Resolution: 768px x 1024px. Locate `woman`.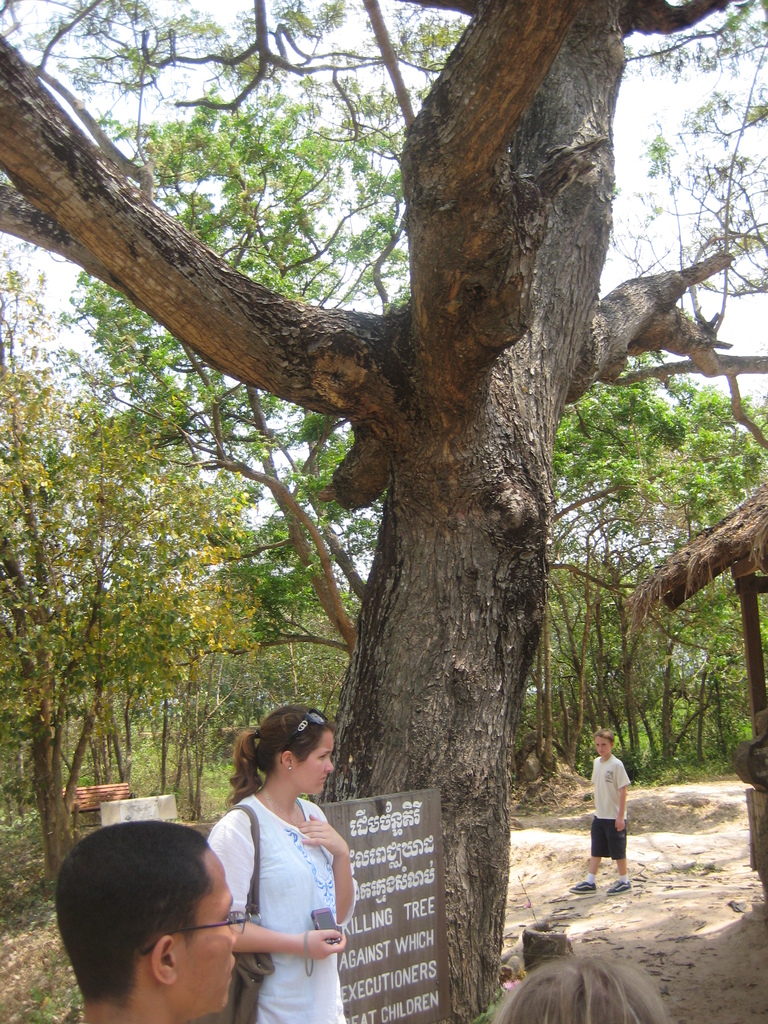
{"left": 202, "top": 712, "right": 371, "bottom": 1009}.
